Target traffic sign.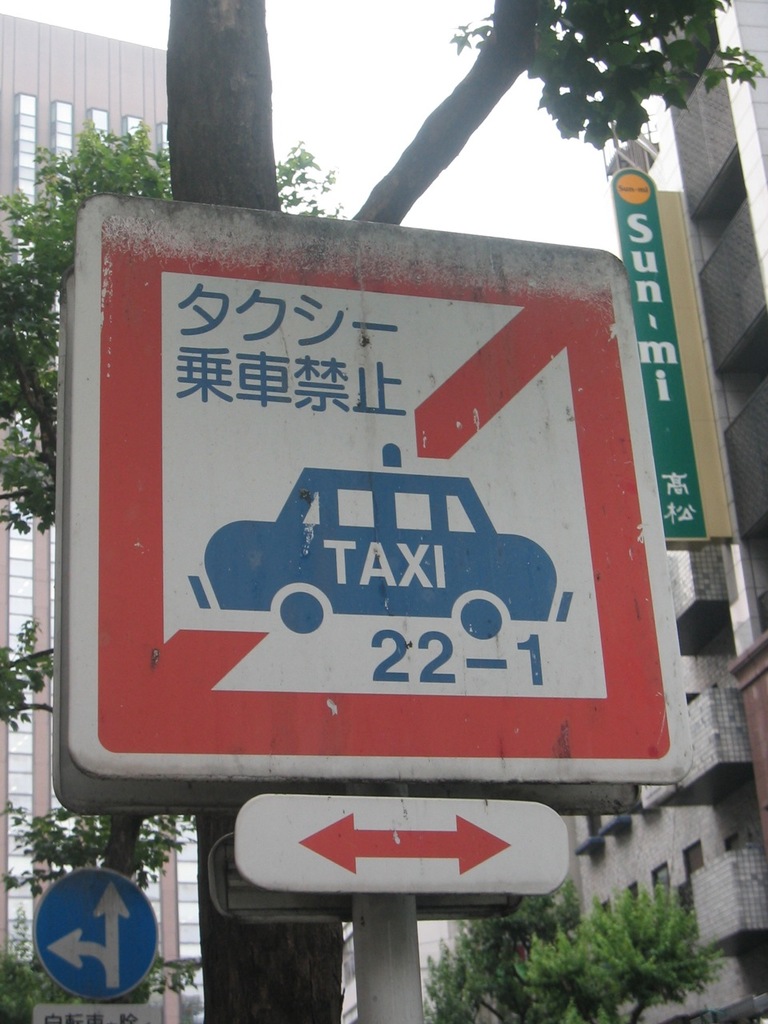
Target region: {"left": 24, "top": 1002, "right": 162, "bottom": 1023}.
